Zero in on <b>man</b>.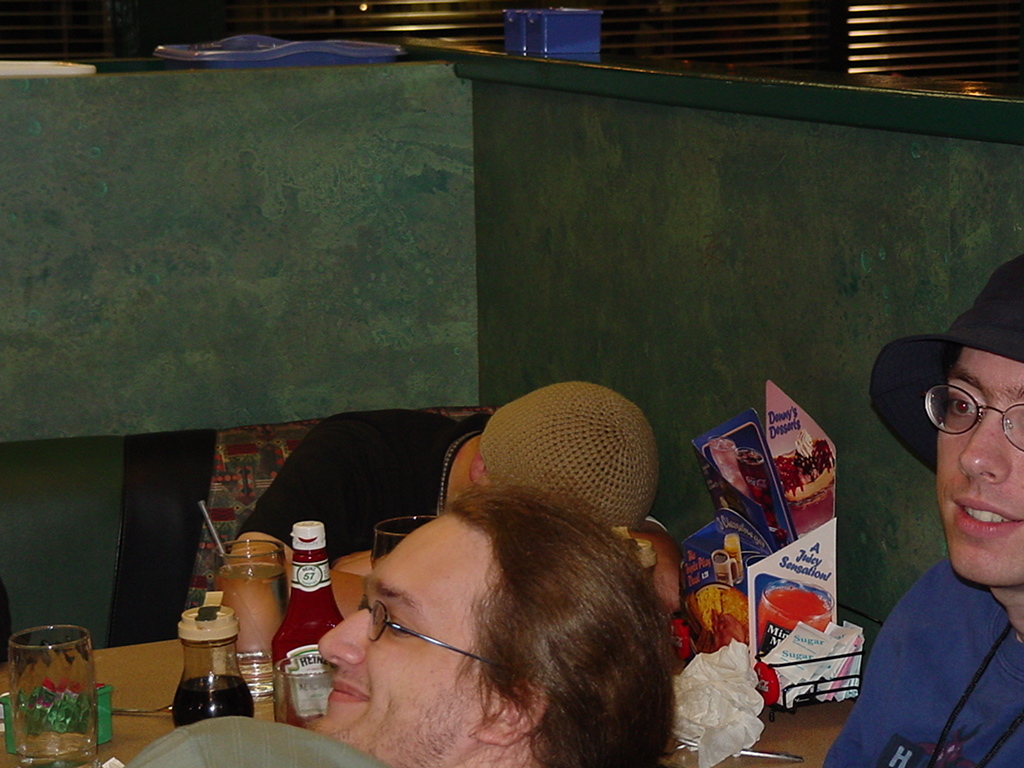
Zeroed in: left=849, top=303, right=1023, bottom=765.
